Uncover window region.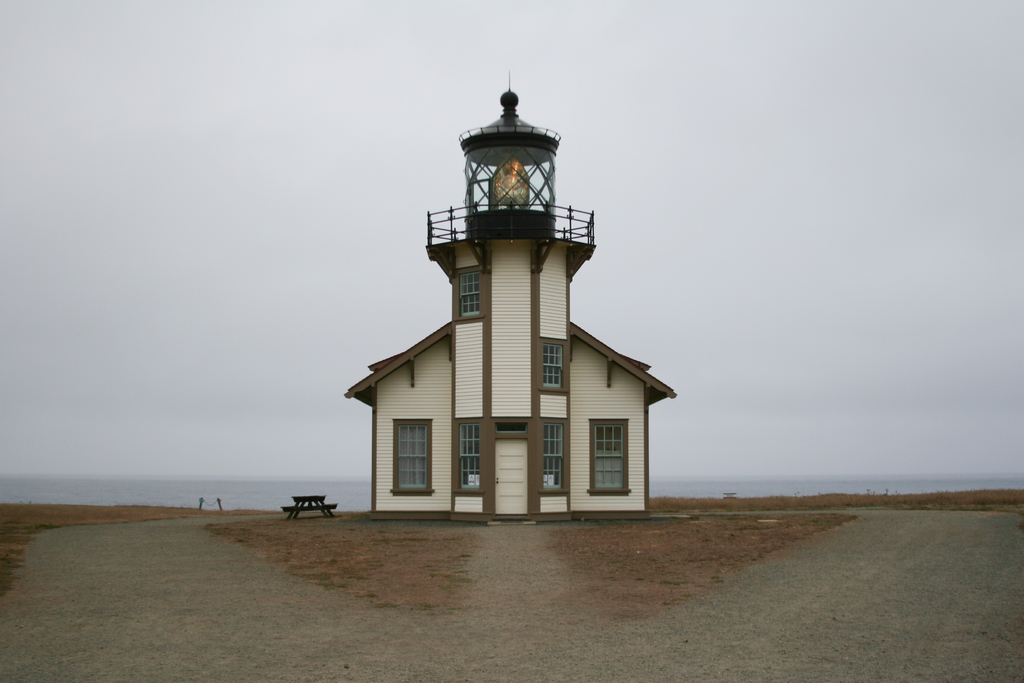
Uncovered: [544, 424, 566, 497].
